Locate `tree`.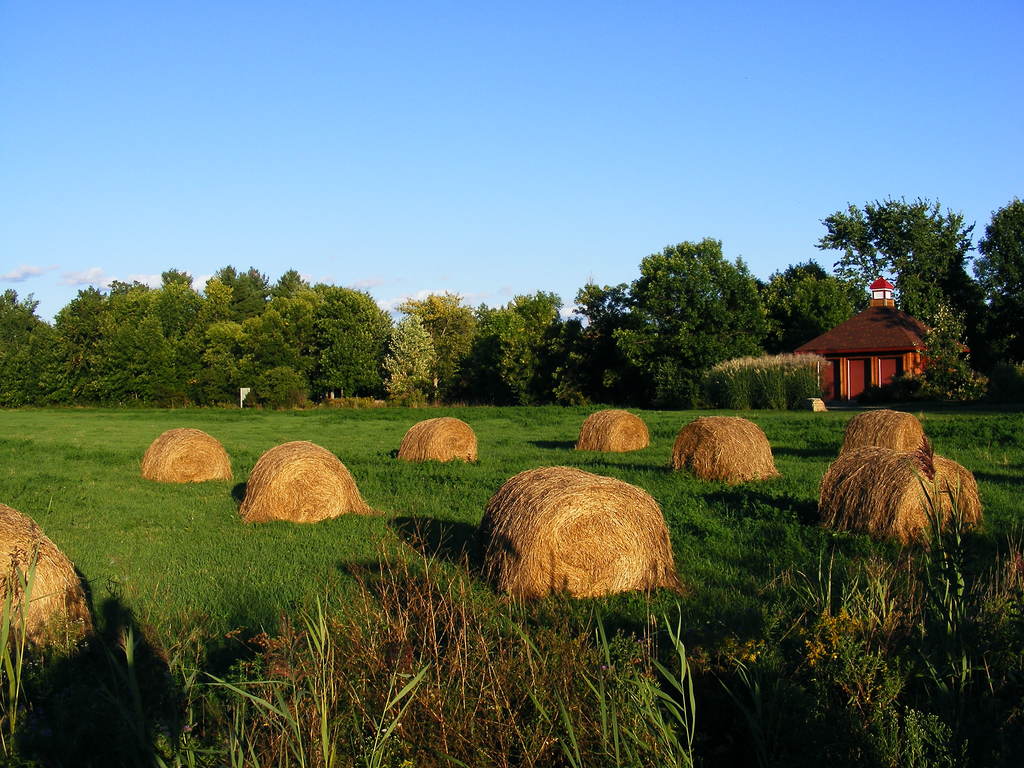
Bounding box: box(596, 234, 786, 405).
